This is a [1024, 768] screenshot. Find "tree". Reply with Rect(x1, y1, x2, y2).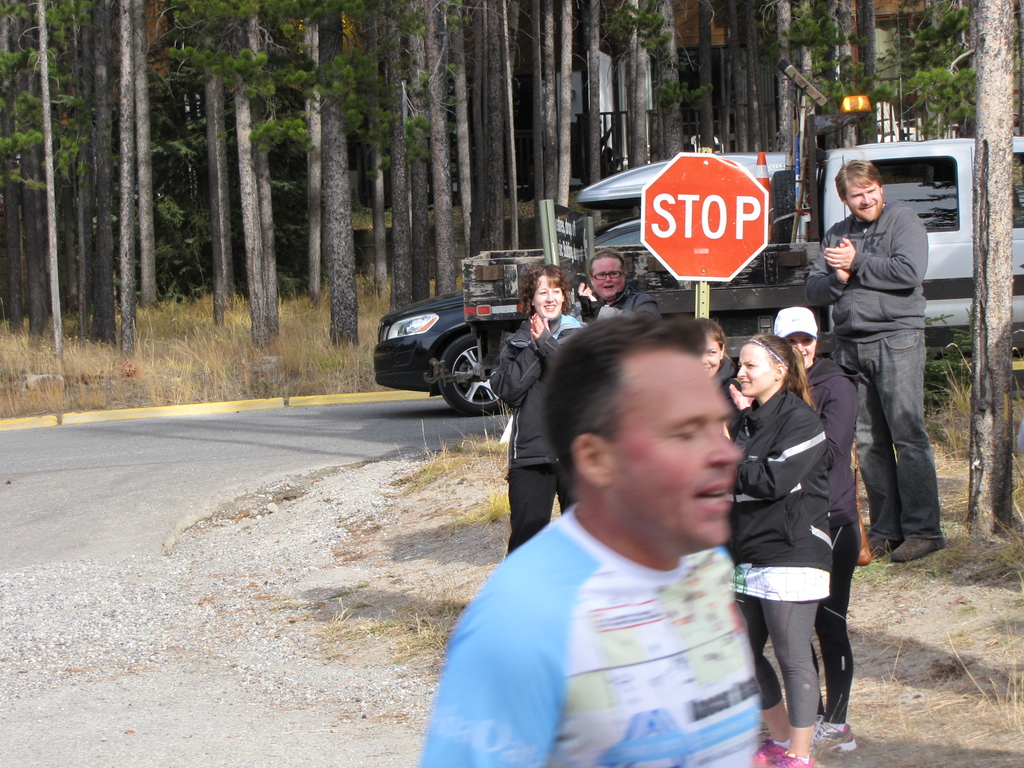
Rect(975, 0, 1023, 531).
